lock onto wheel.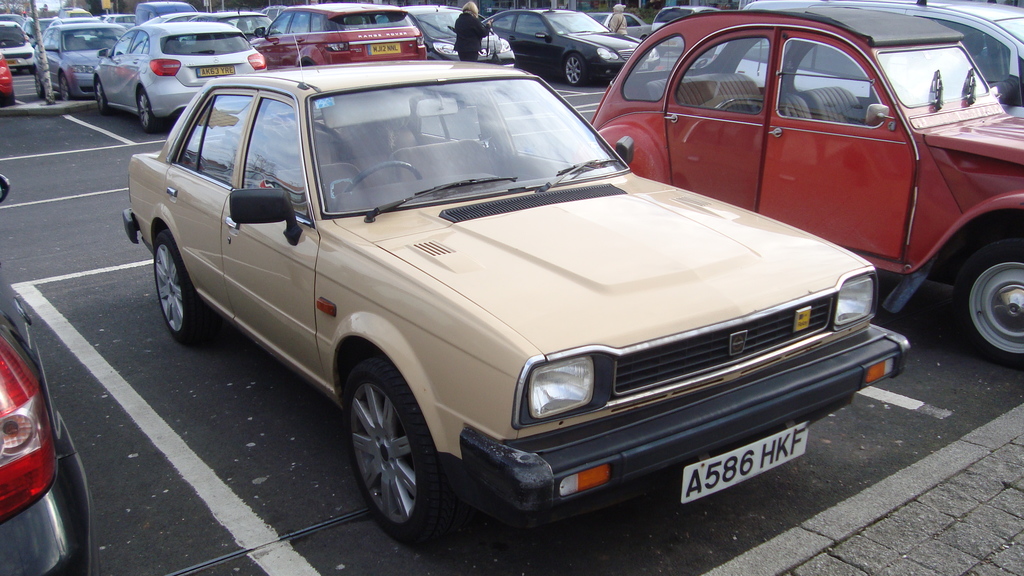
Locked: left=342, top=161, right=420, bottom=195.
